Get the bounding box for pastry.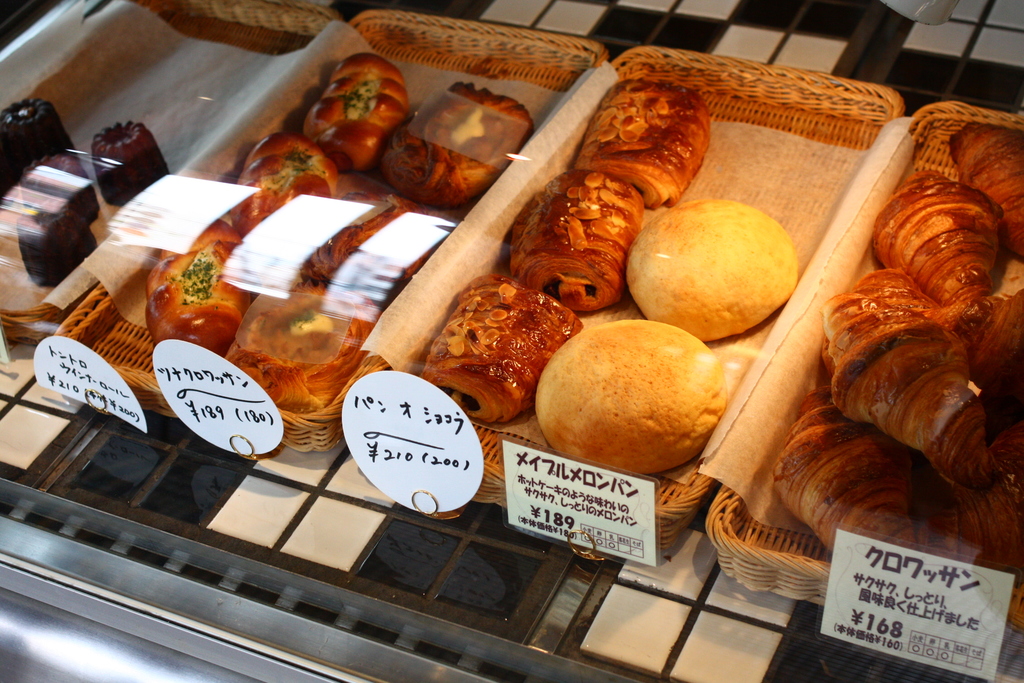
l=383, t=80, r=527, b=206.
